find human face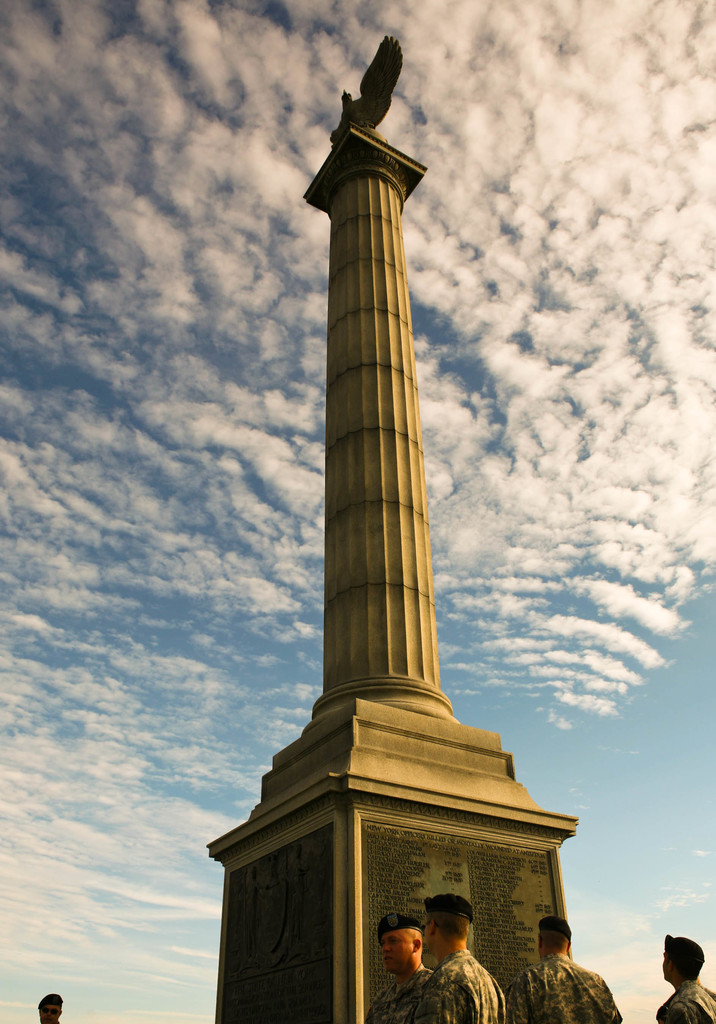
Rect(382, 932, 403, 972)
